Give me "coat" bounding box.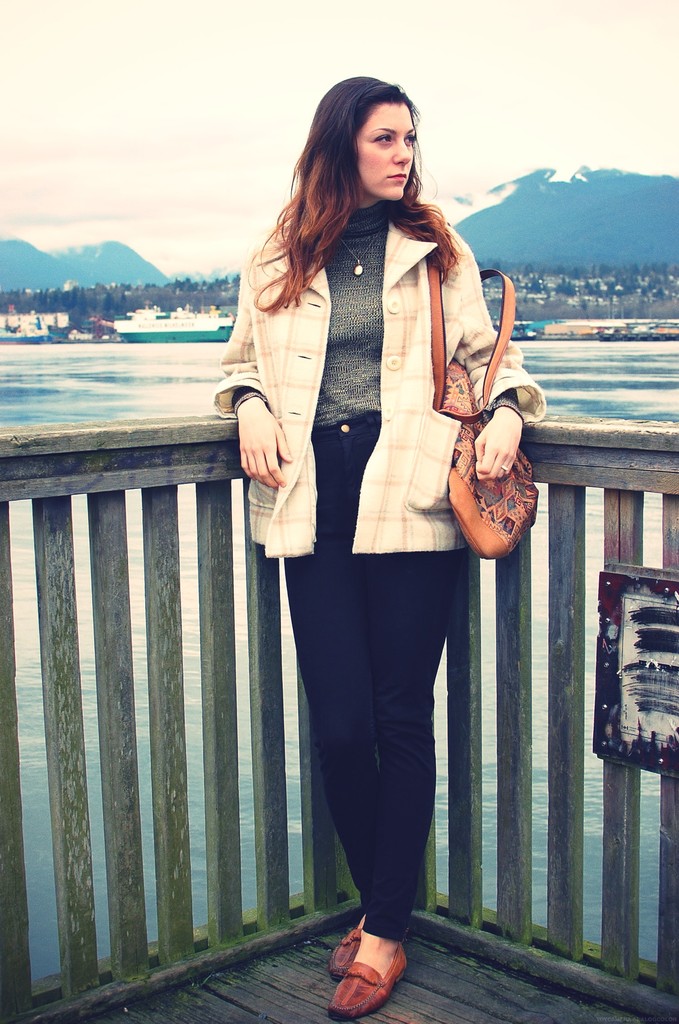
pyautogui.locateOnScreen(215, 196, 551, 566).
